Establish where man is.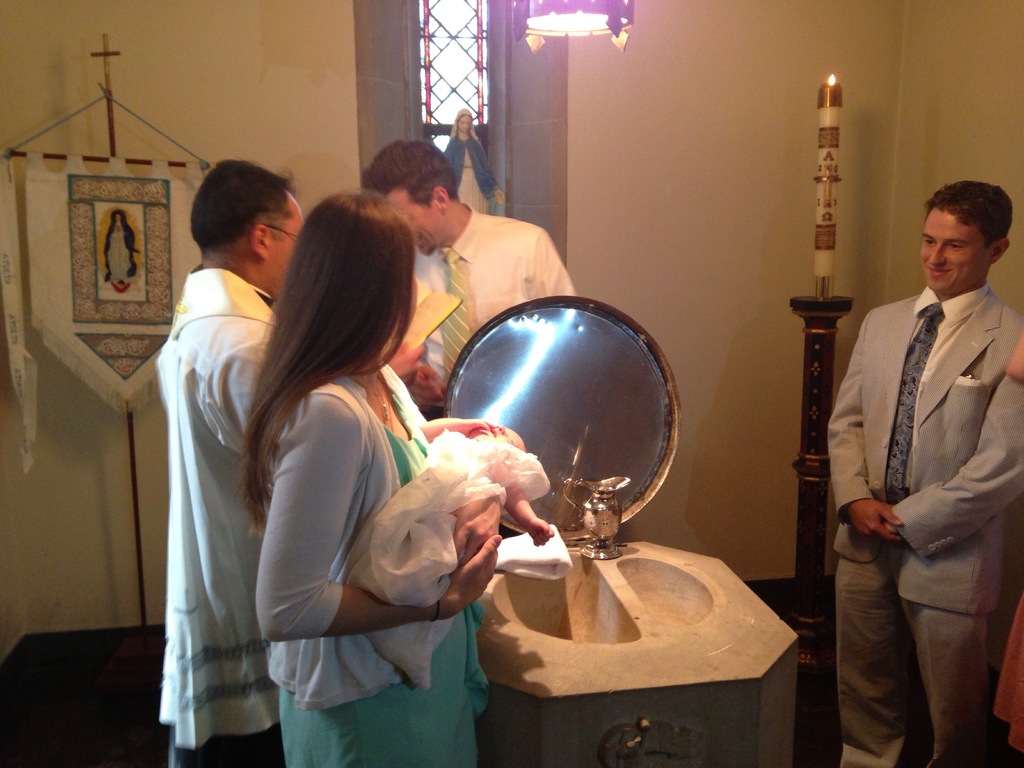
Established at locate(157, 156, 426, 767).
